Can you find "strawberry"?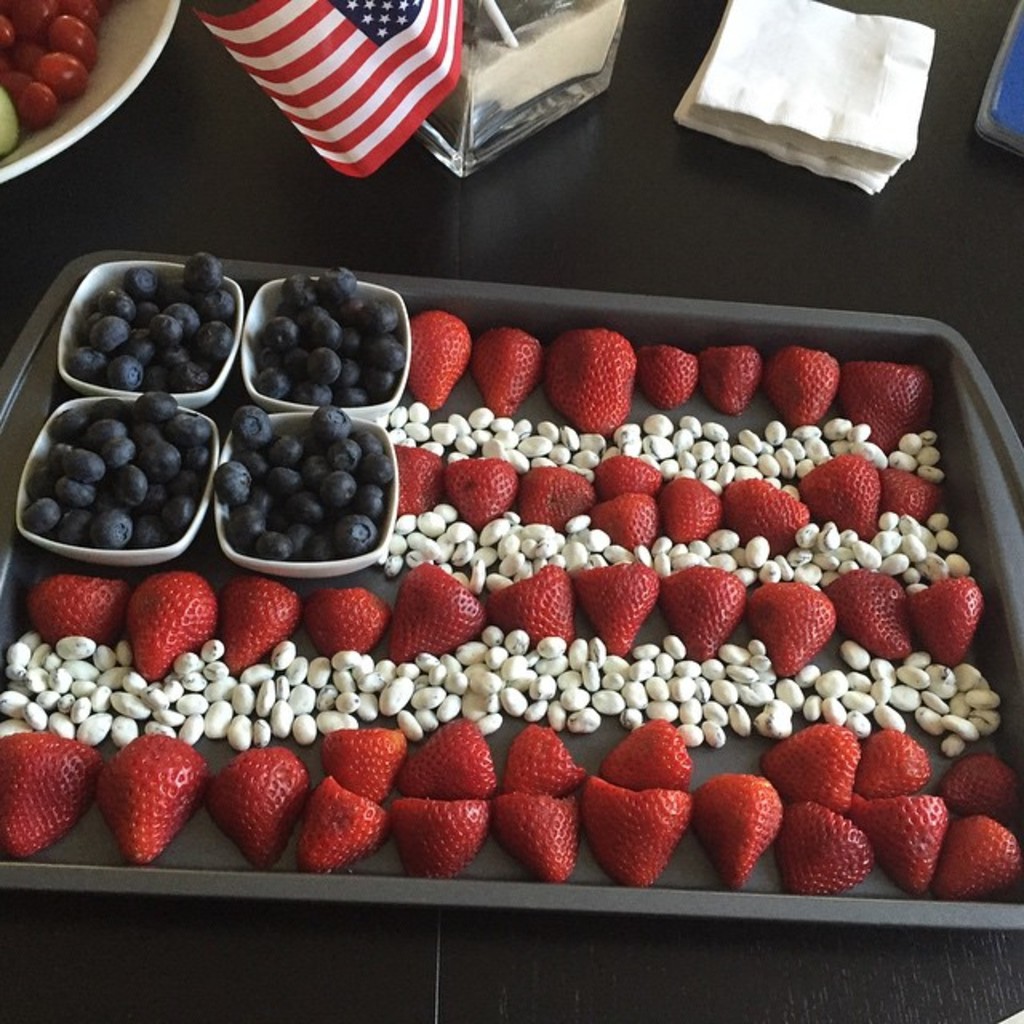
Yes, bounding box: l=662, t=475, r=722, b=541.
